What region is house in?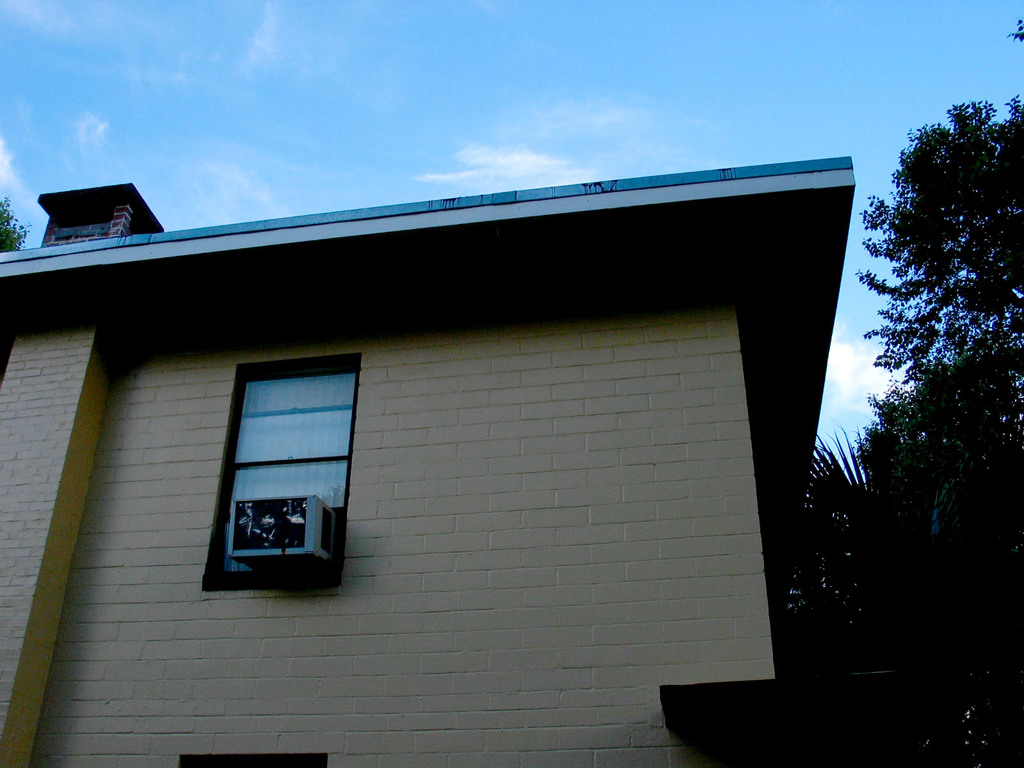
Rect(0, 161, 863, 766).
